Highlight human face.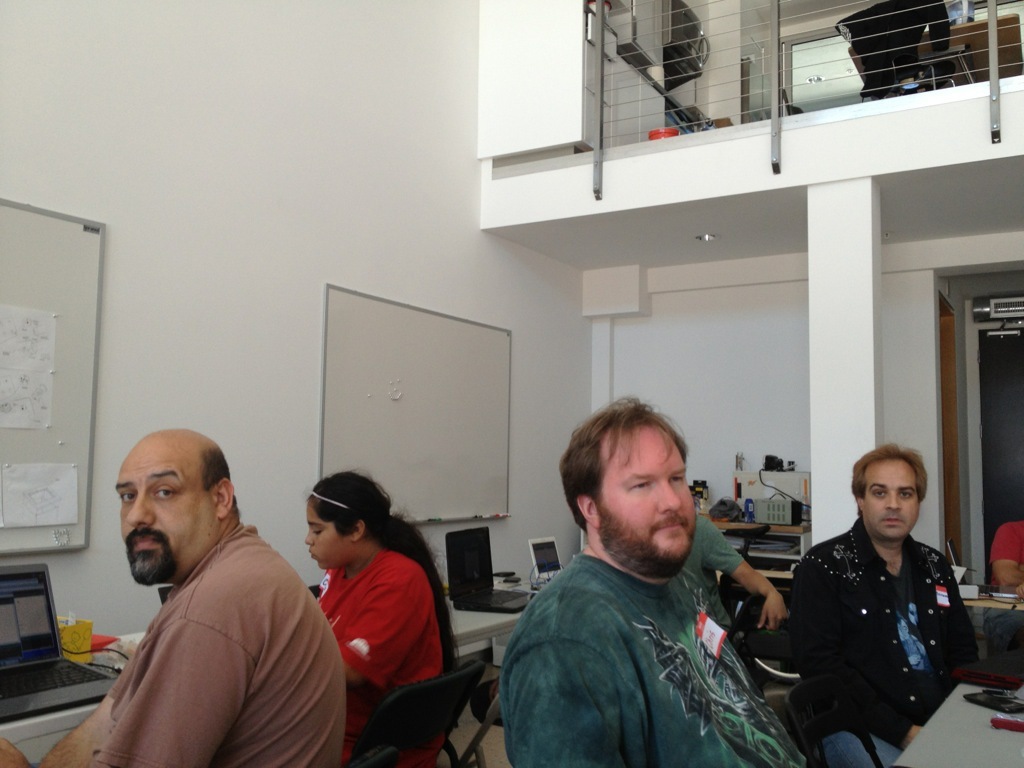
Highlighted region: [862, 462, 920, 542].
